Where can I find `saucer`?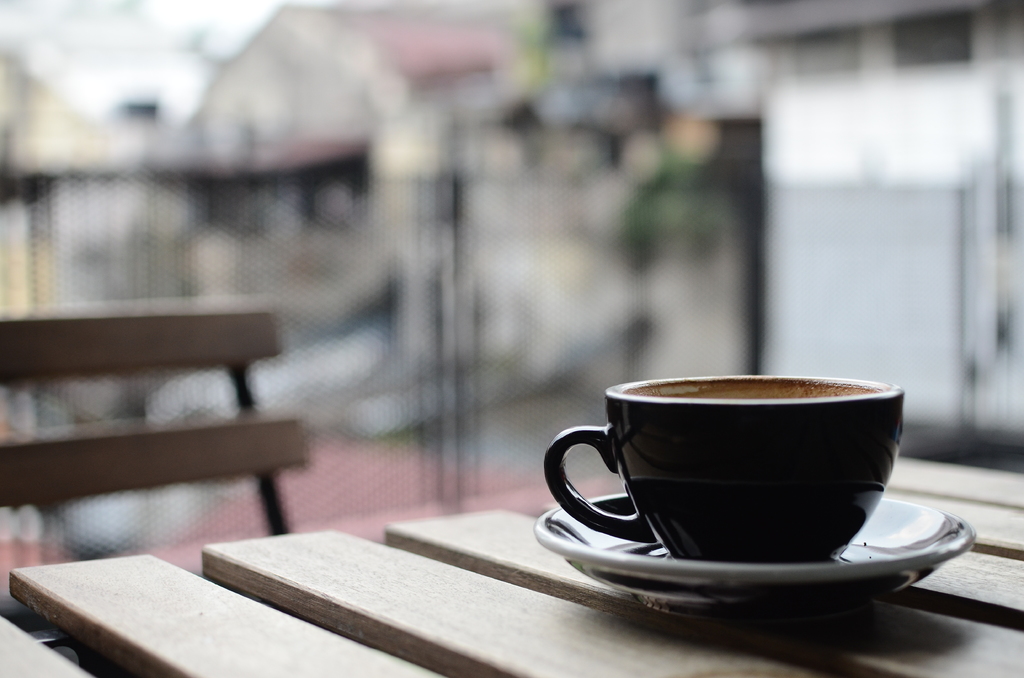
You can find it at pyautogui.locateOnScreen(531, 490, 981, 619).
